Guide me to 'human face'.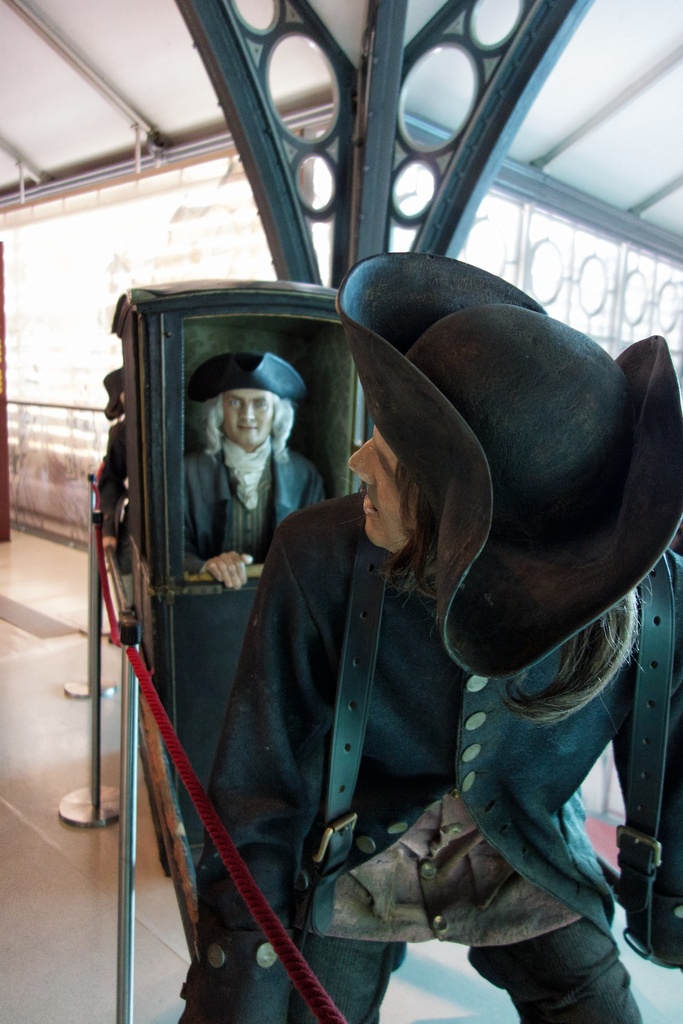
Guidance: <box>224,388,274,449</box>.
